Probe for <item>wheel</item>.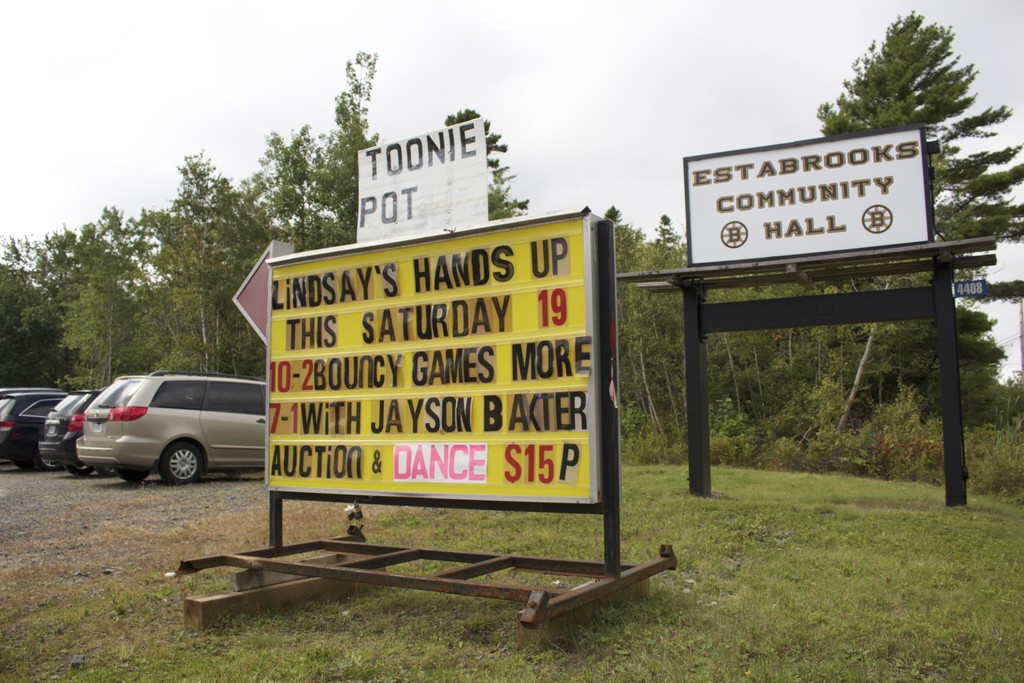
Probe result: (x1=65, y1=462, x2=92, y2=475).
